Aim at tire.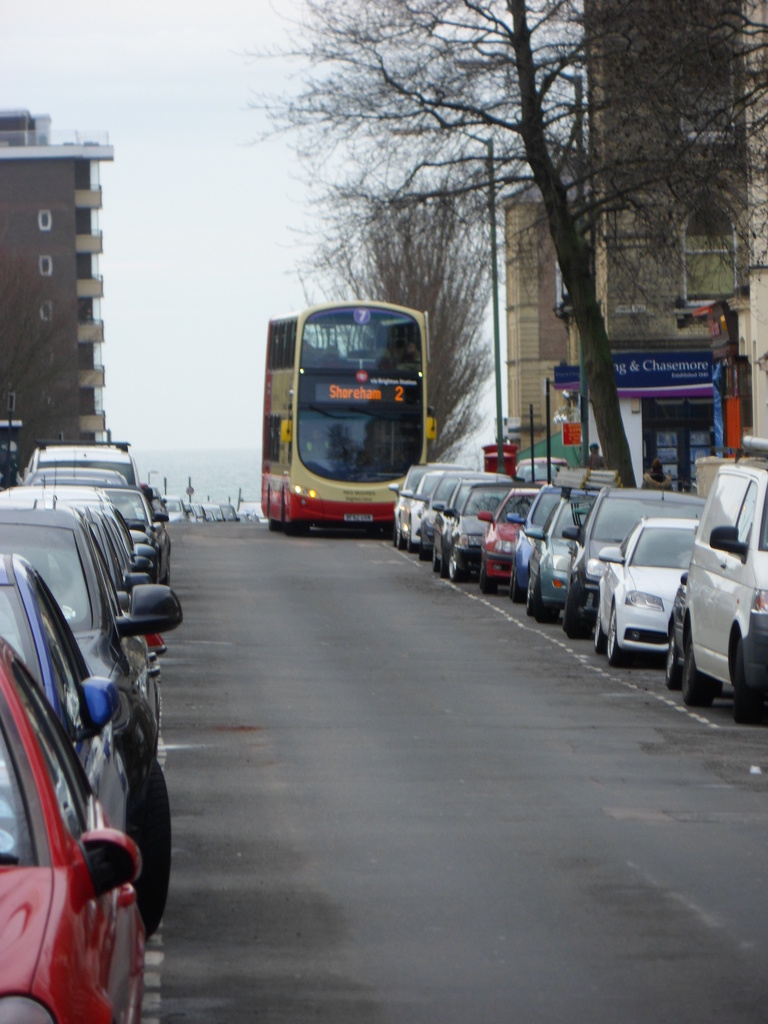
Aimed at 268, 517, 282, 531.
